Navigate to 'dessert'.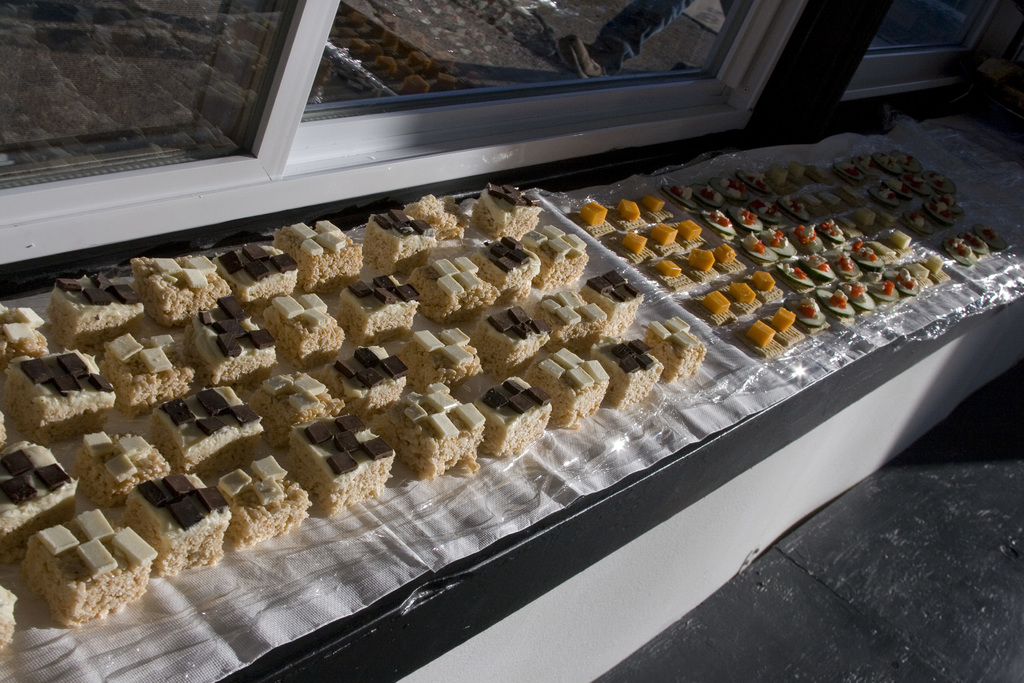
Navigation target: x1=655 y1=260 x2=687 y2=276.
